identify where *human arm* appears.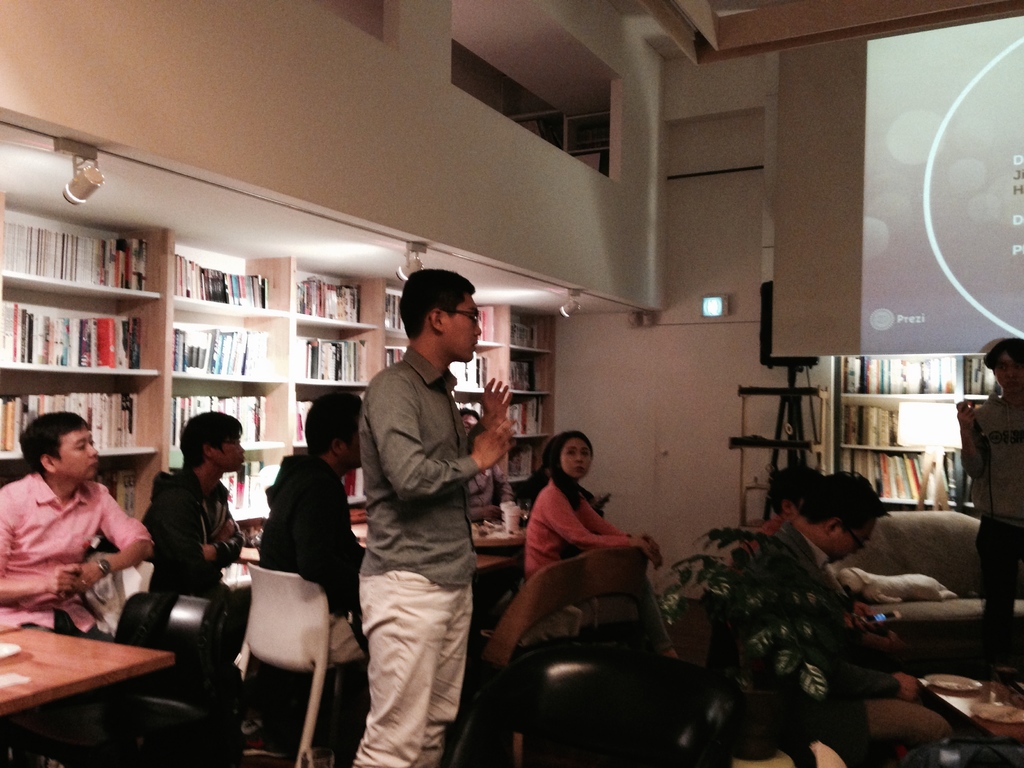
Appears at BBox(531, 484, 656, 565).
